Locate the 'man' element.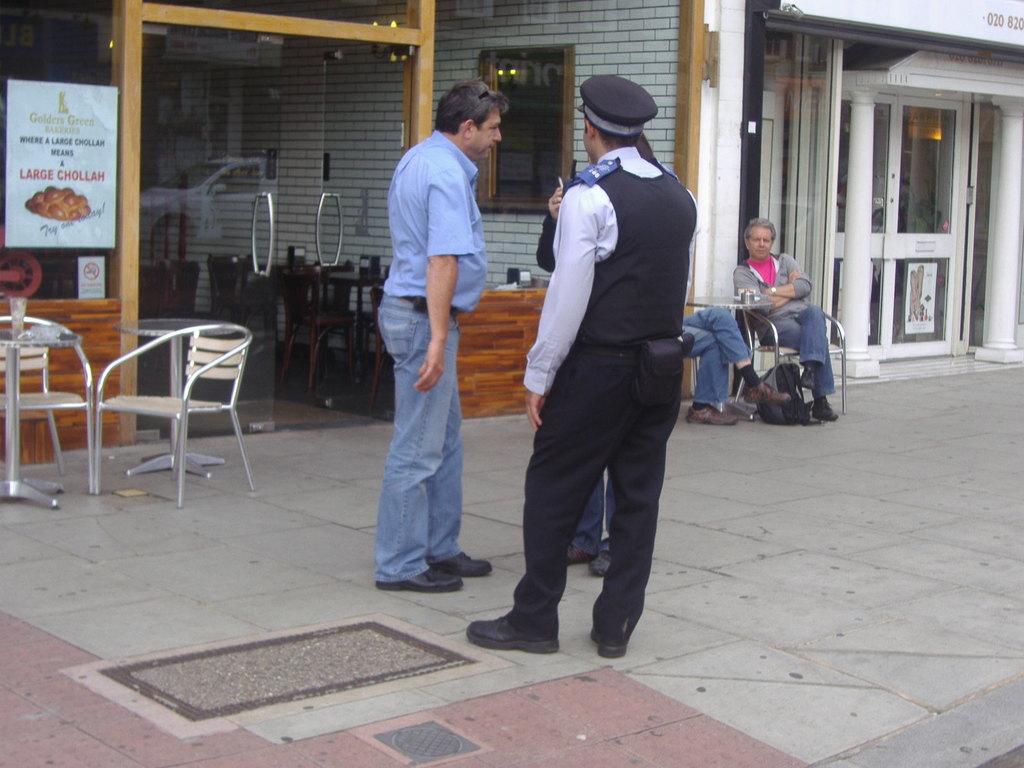
Element bbox: {"left": 372, "top": 79, "right": 486, "bottom": 594}.
